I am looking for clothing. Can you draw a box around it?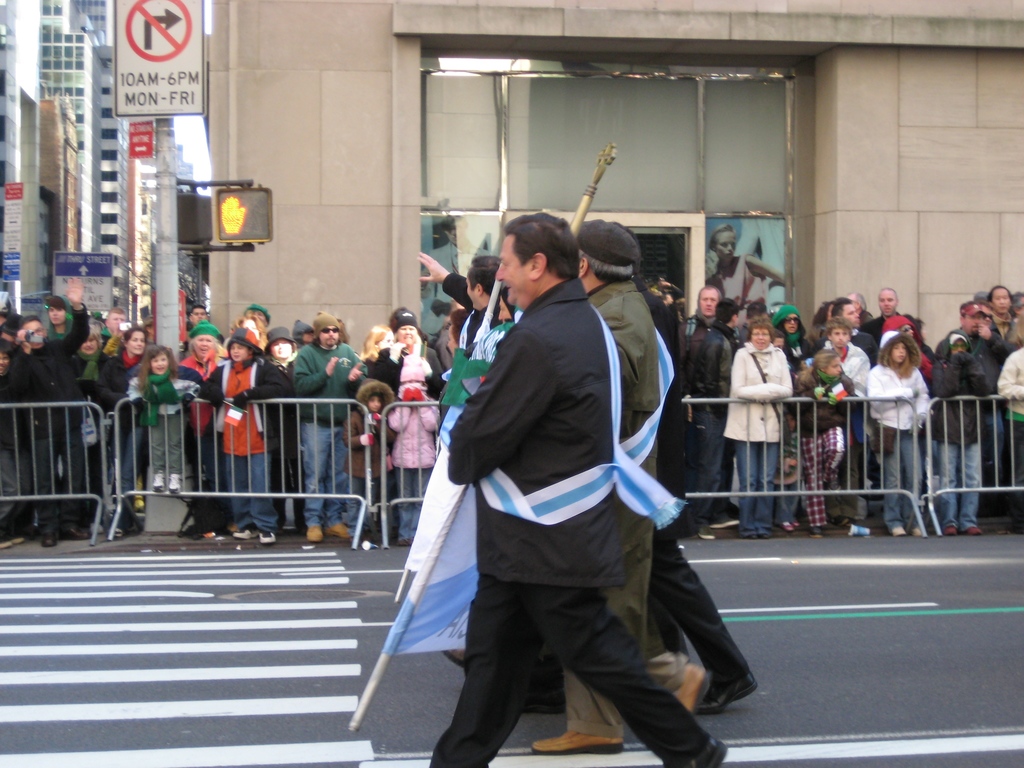
Sure, the bounding box is [left=354, top=268, right=605, bottom=744].
